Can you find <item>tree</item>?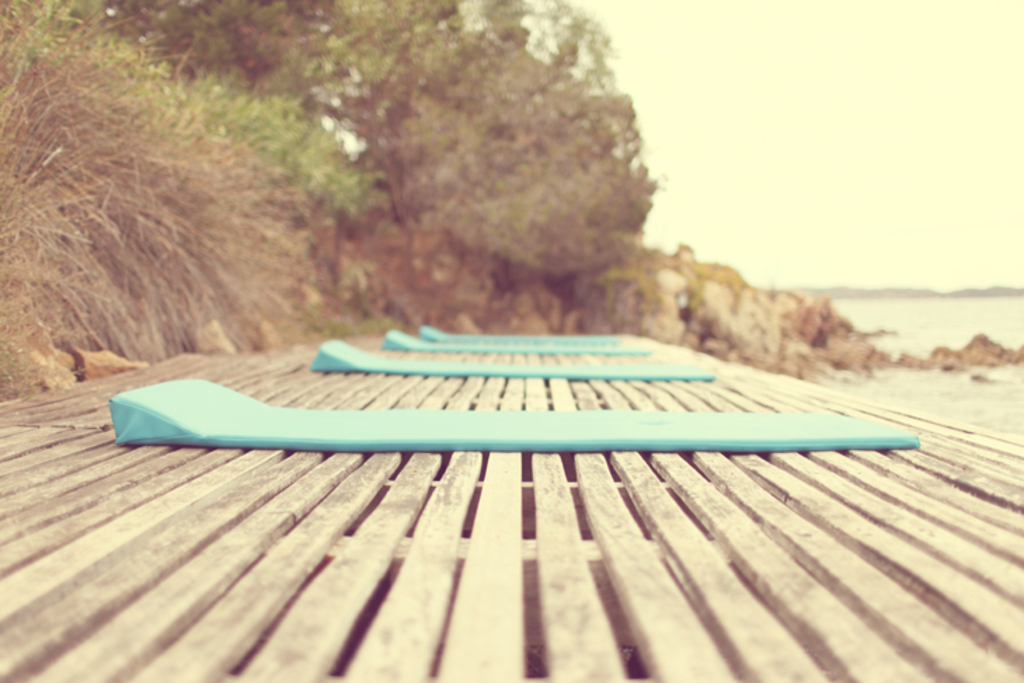
Yes, bounding box: BBox(132, 0, 361, 128).
